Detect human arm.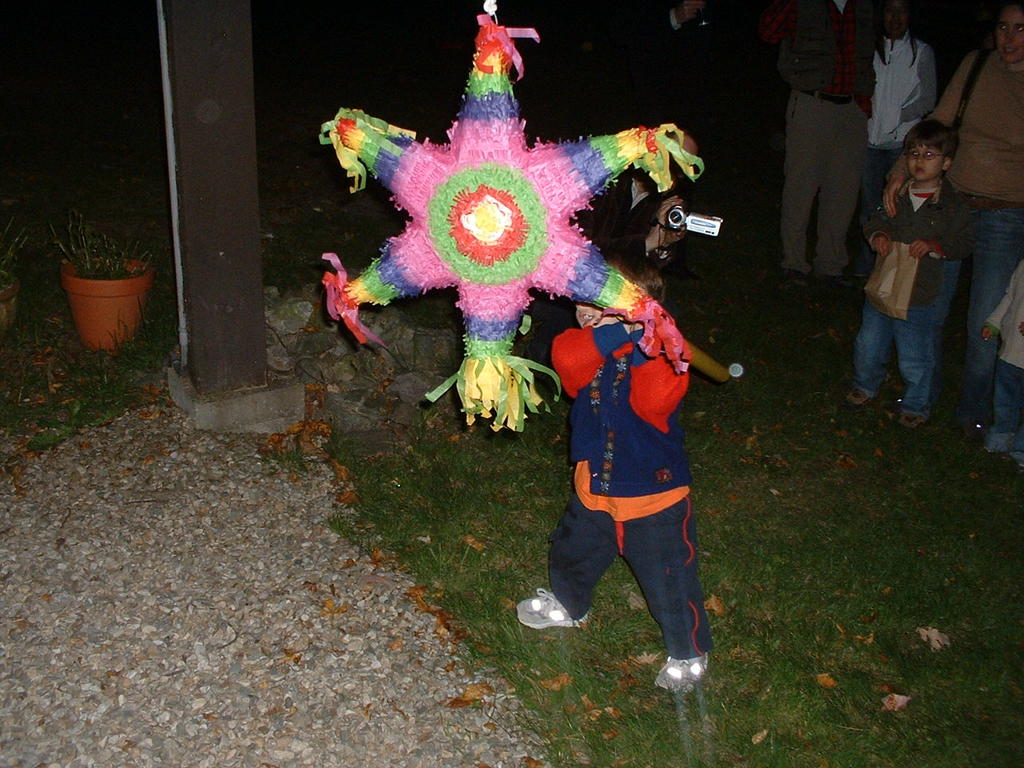
Detected at Rect(872, 46, 982, 228).
